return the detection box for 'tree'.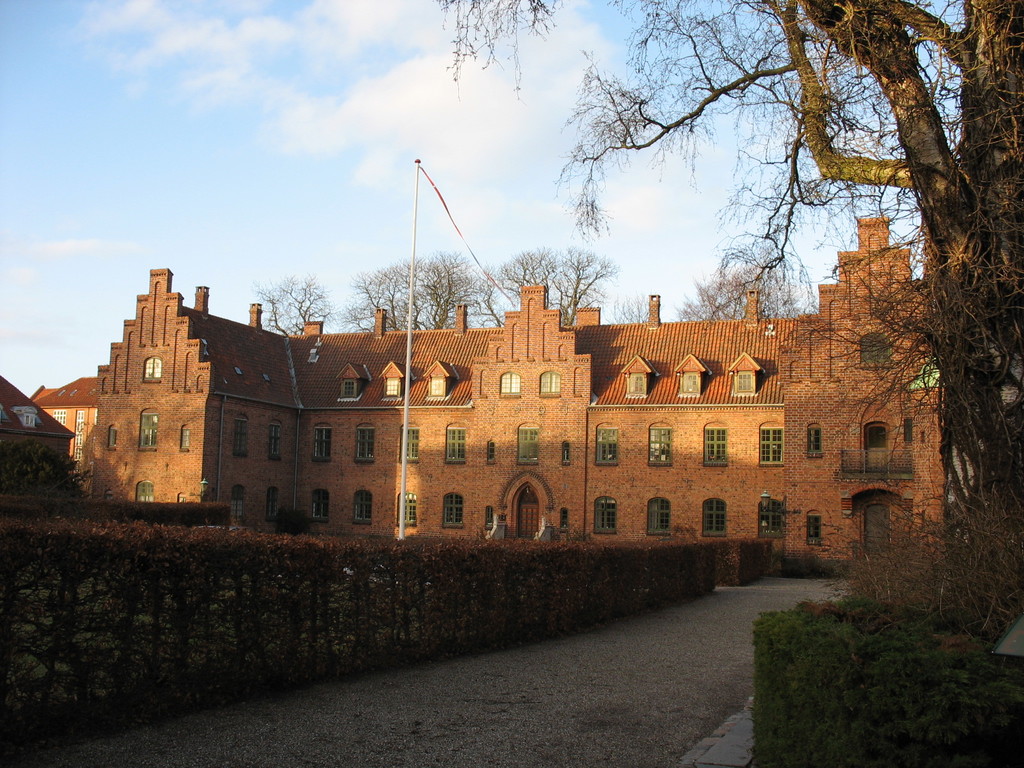
(484, 246, 595, 324).
